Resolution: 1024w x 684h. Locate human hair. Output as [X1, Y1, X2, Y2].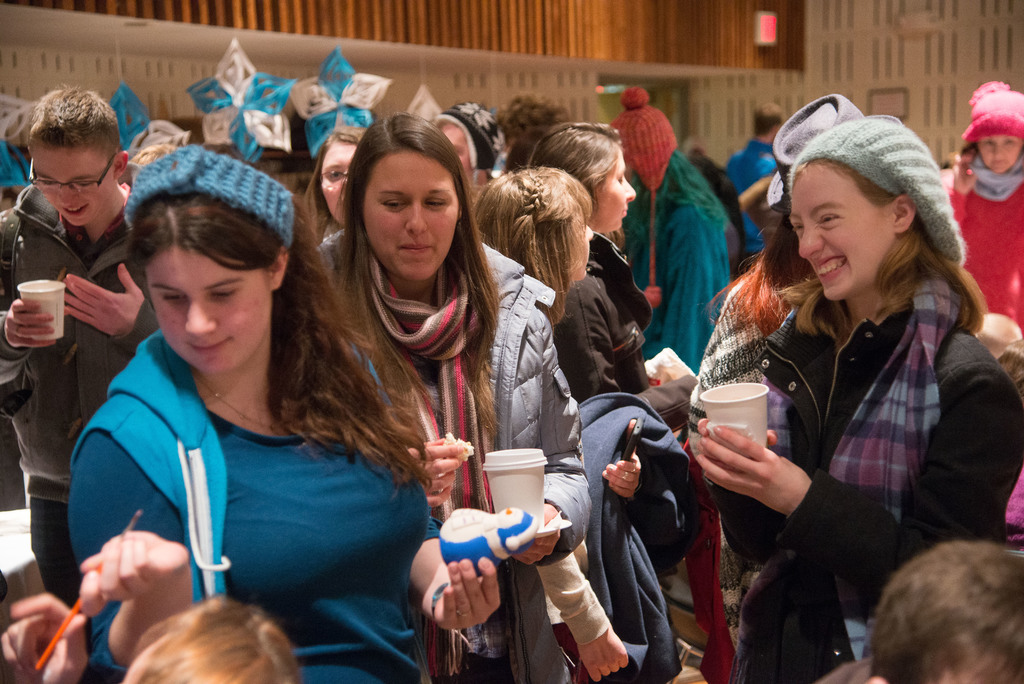
[121, 593, 300, 683].
